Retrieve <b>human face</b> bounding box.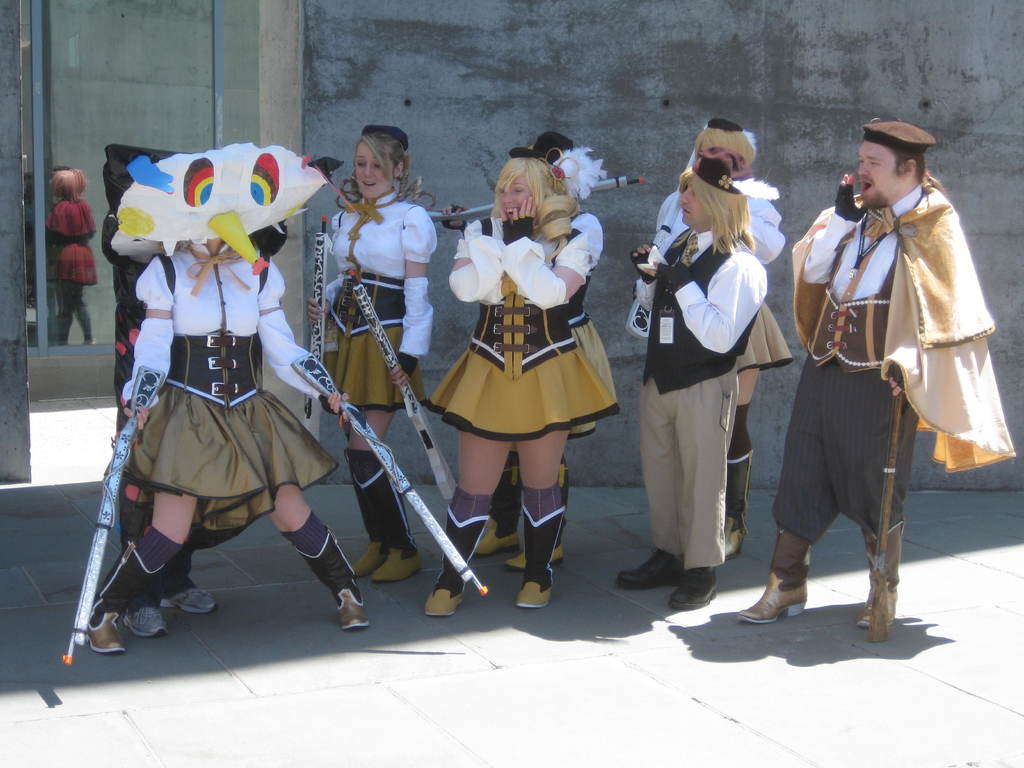
Bounding box: [left=353, top=138, right=394, bottom=200].
